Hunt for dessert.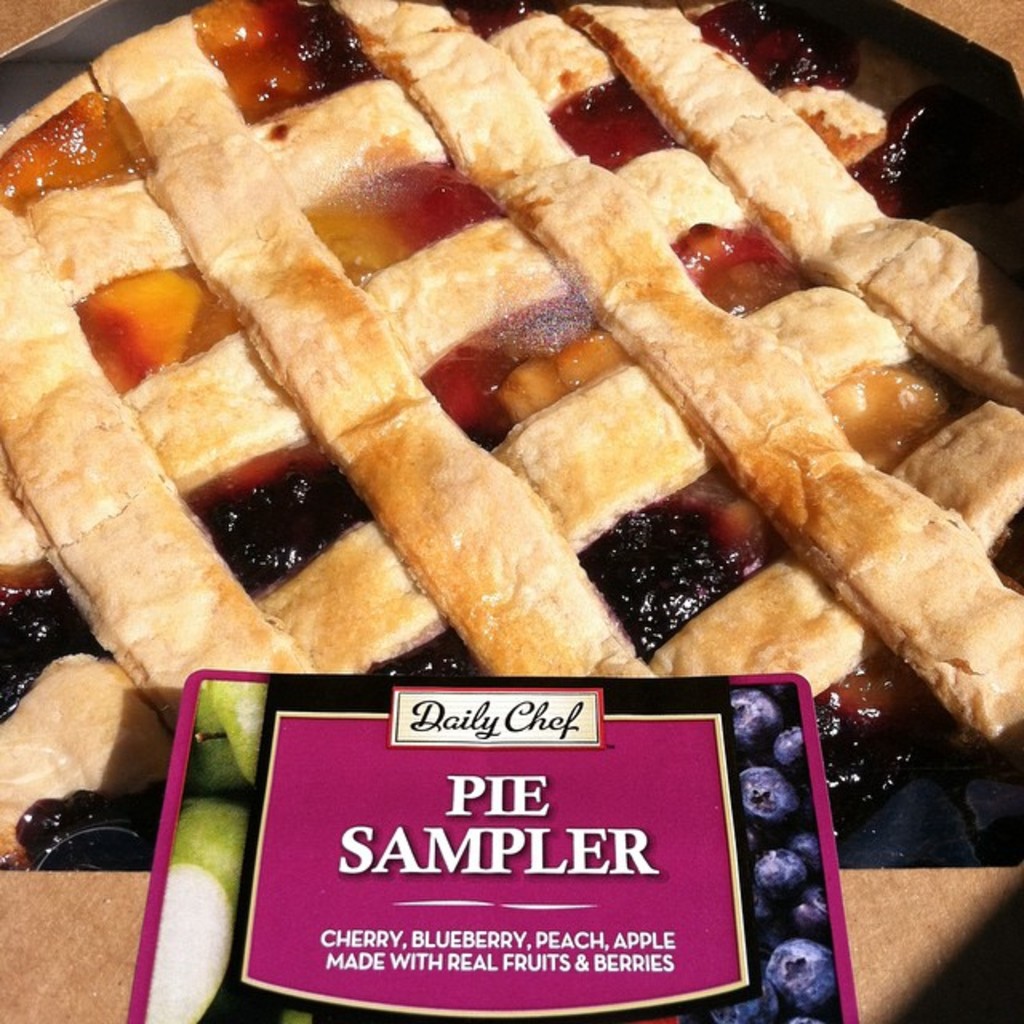
Hunted down at 738,283,917,400.
